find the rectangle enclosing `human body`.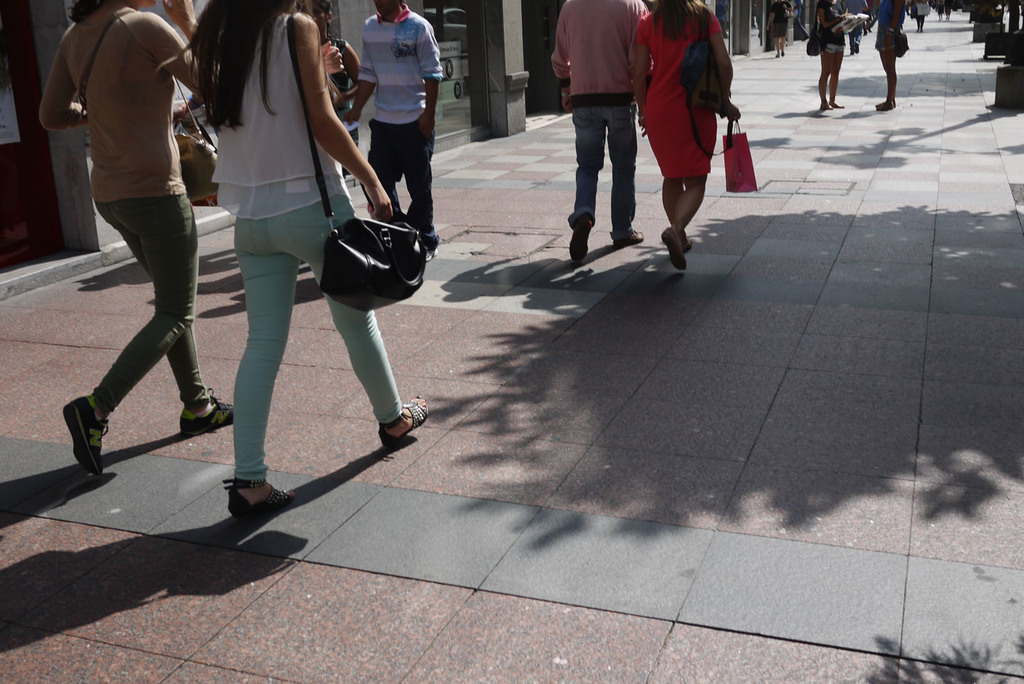
624/4/737/266.
